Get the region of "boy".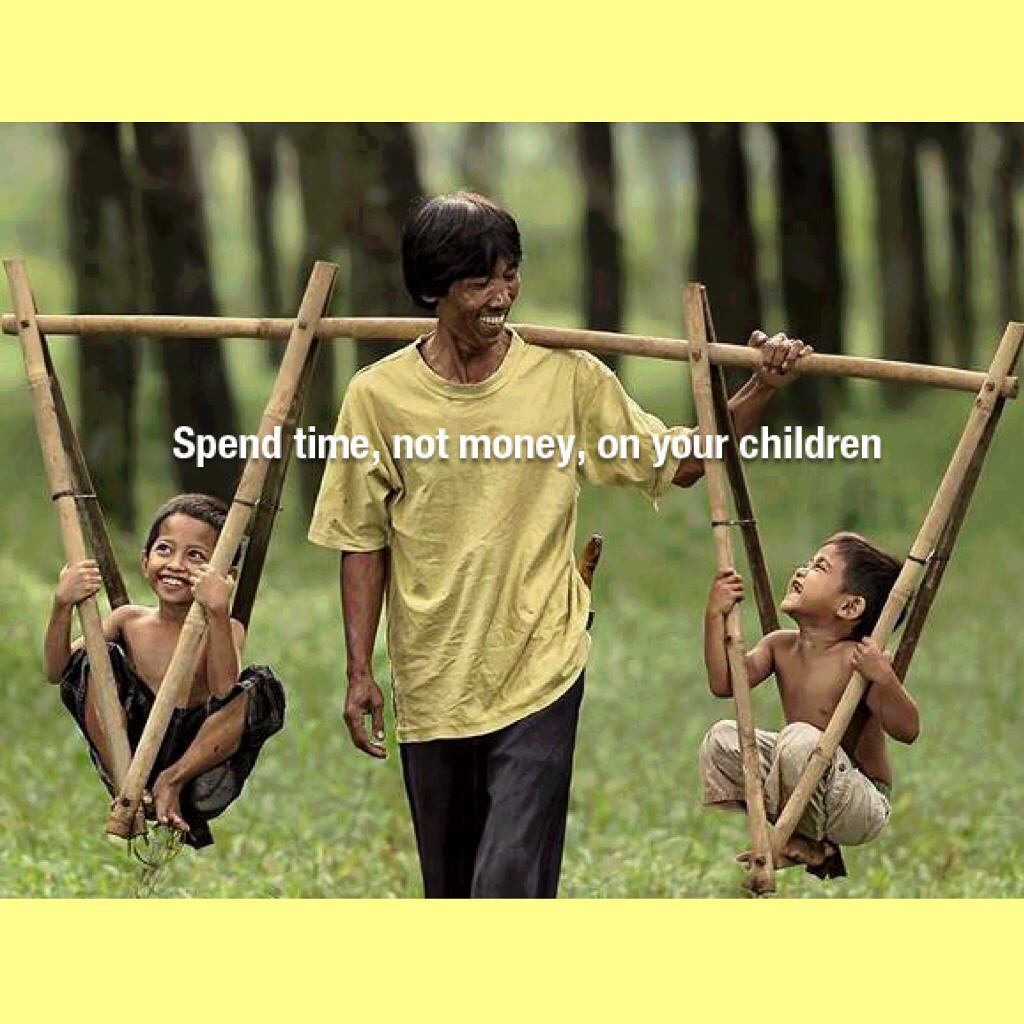
BBox(43, 491, 288, 852).
